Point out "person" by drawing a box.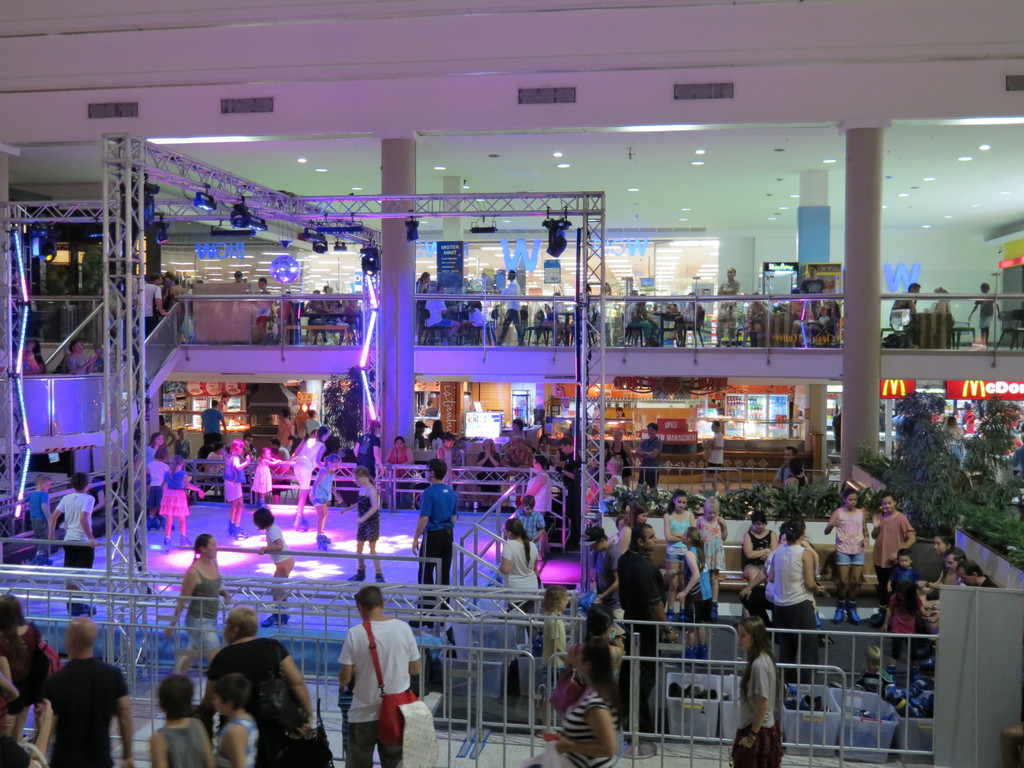
crop(416, 269, 429, 344).
